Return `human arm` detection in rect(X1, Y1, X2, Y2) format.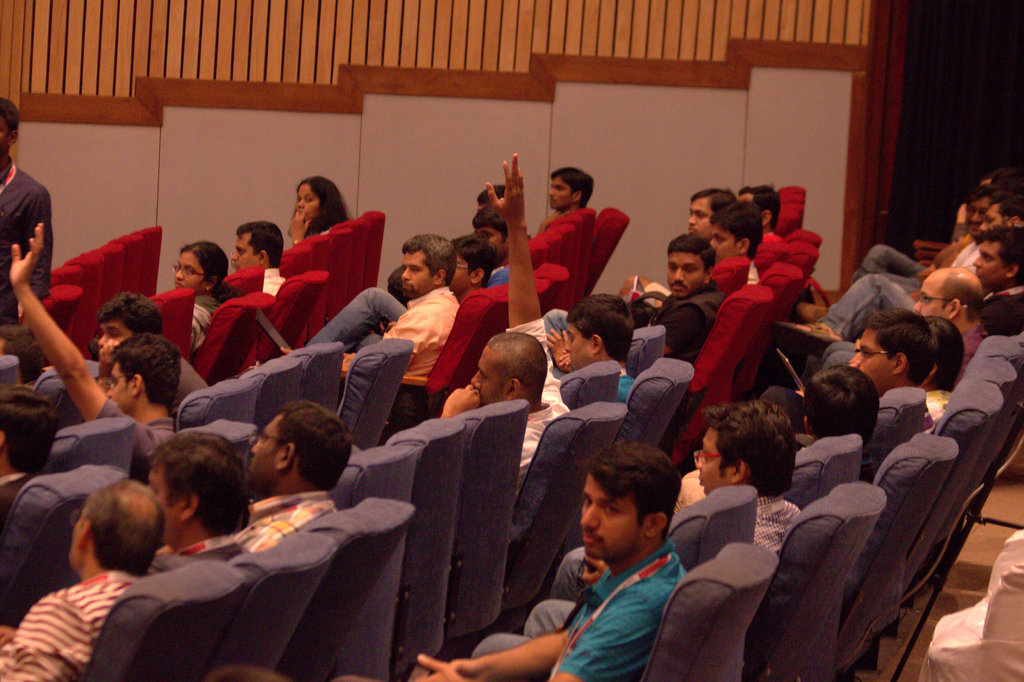
rect(414, 603, 640, 681).
